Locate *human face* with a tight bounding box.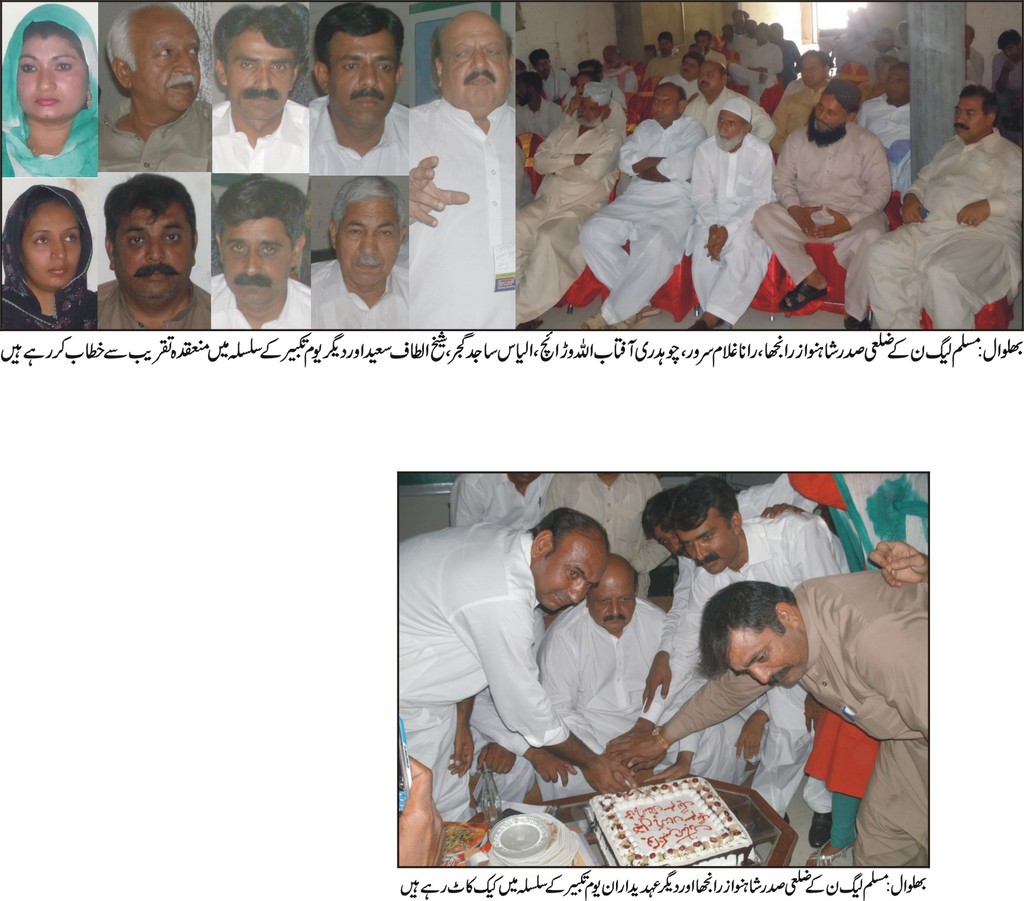
[x1=575, y1=96, x2=606, y2=124].
